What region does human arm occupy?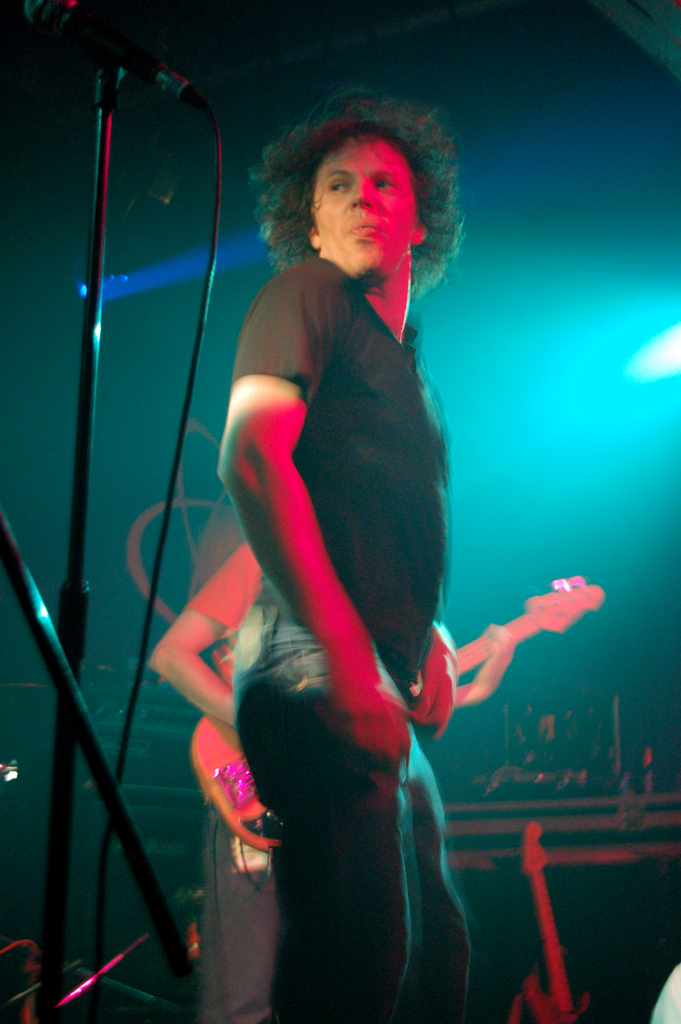
crop(428, 612, 526, 713).
